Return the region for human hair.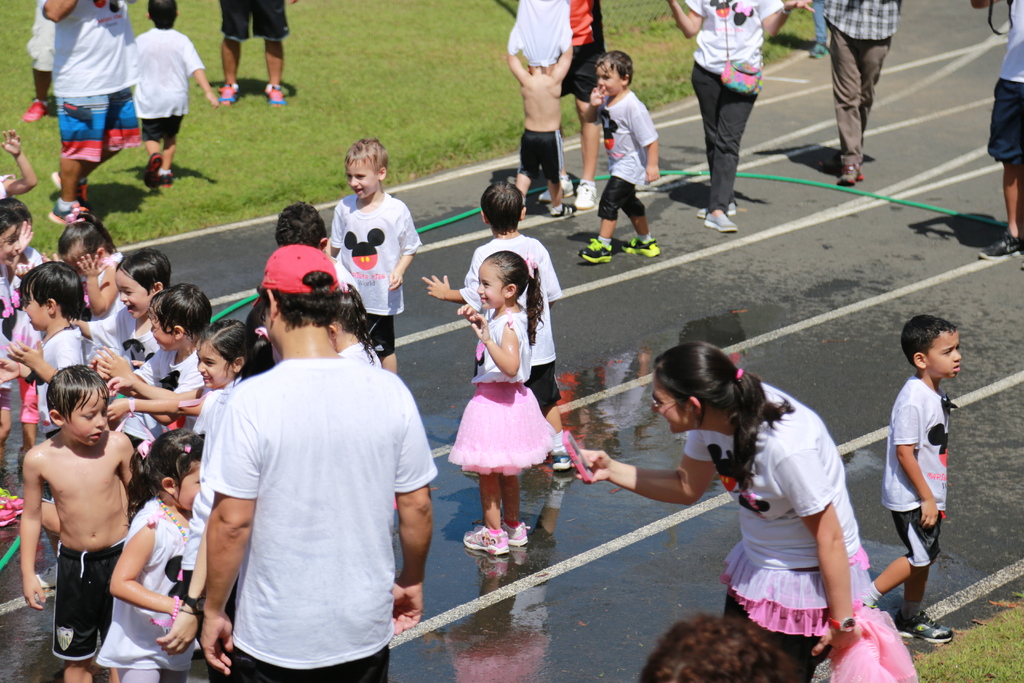
locate(19, 259, 84, 317).
